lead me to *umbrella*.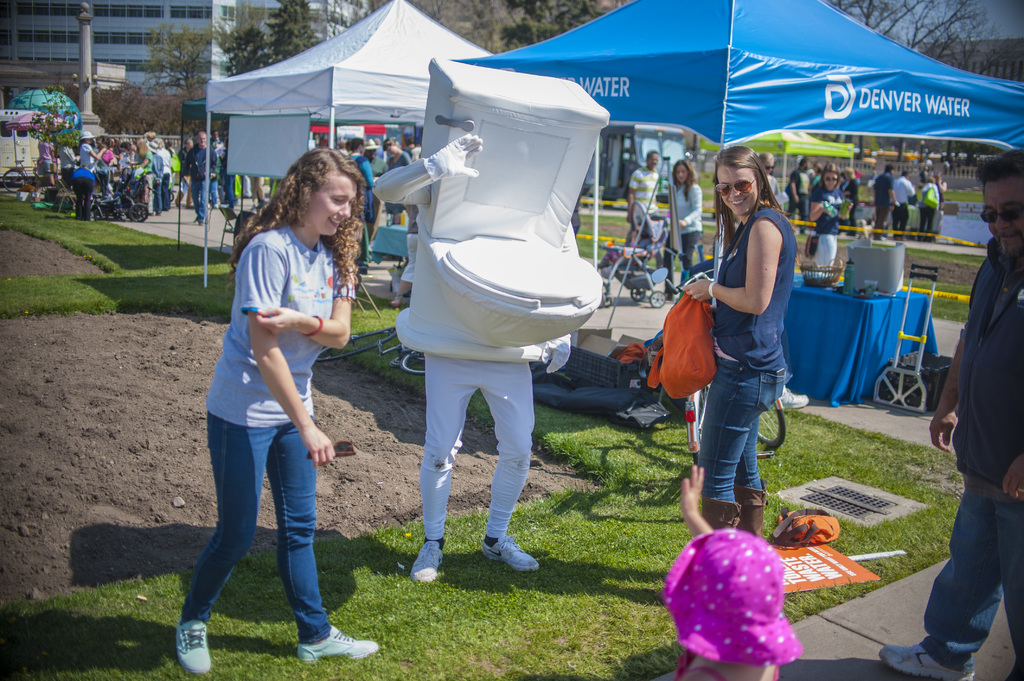
Lead to (8,112,71,172).
